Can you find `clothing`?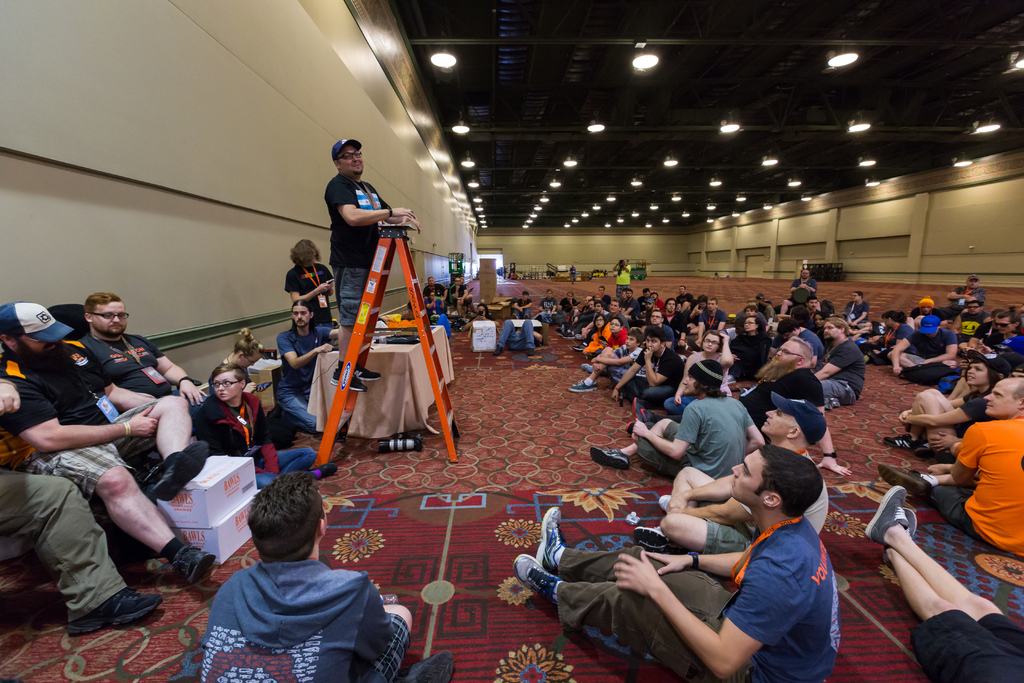
Yes, bounding box: [908,606,1023,682].
